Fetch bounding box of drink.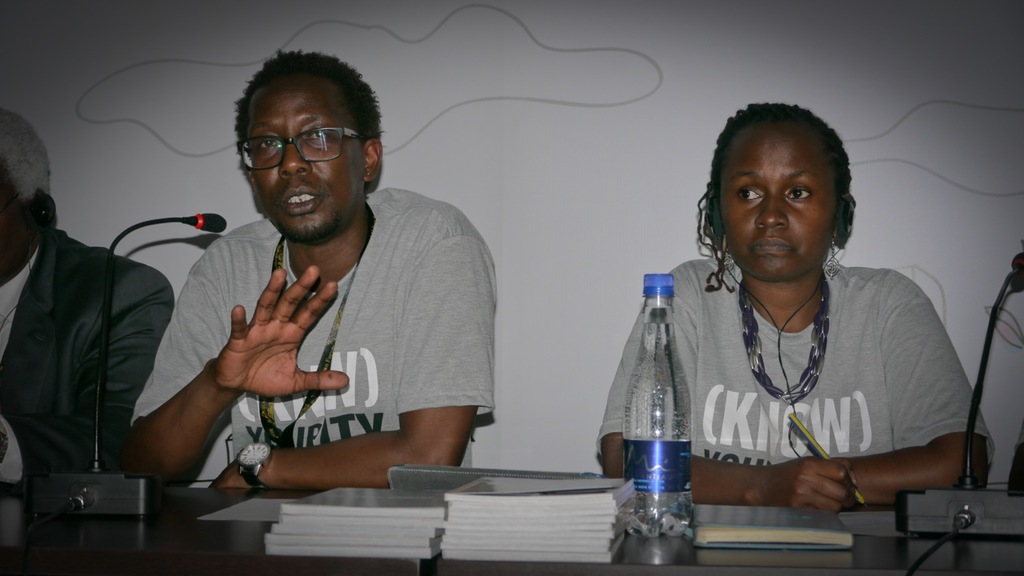
Bbox: 621,275,692,538.
